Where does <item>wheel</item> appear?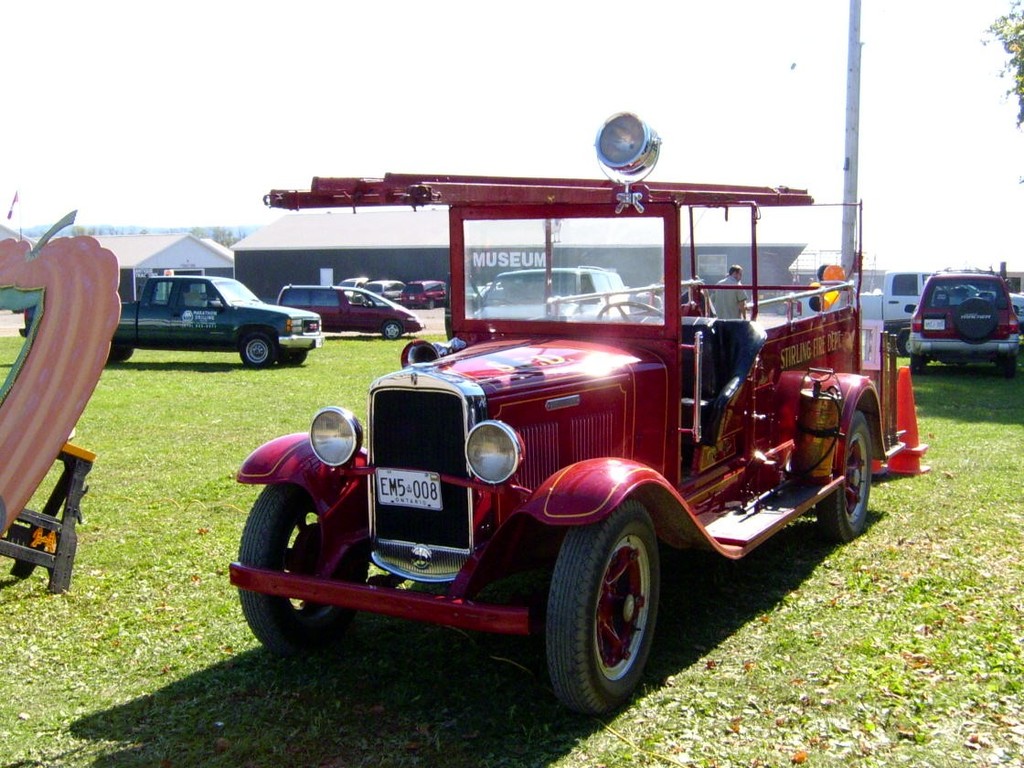
Appears at (left=426, top=299, right=434, bottom=308).
